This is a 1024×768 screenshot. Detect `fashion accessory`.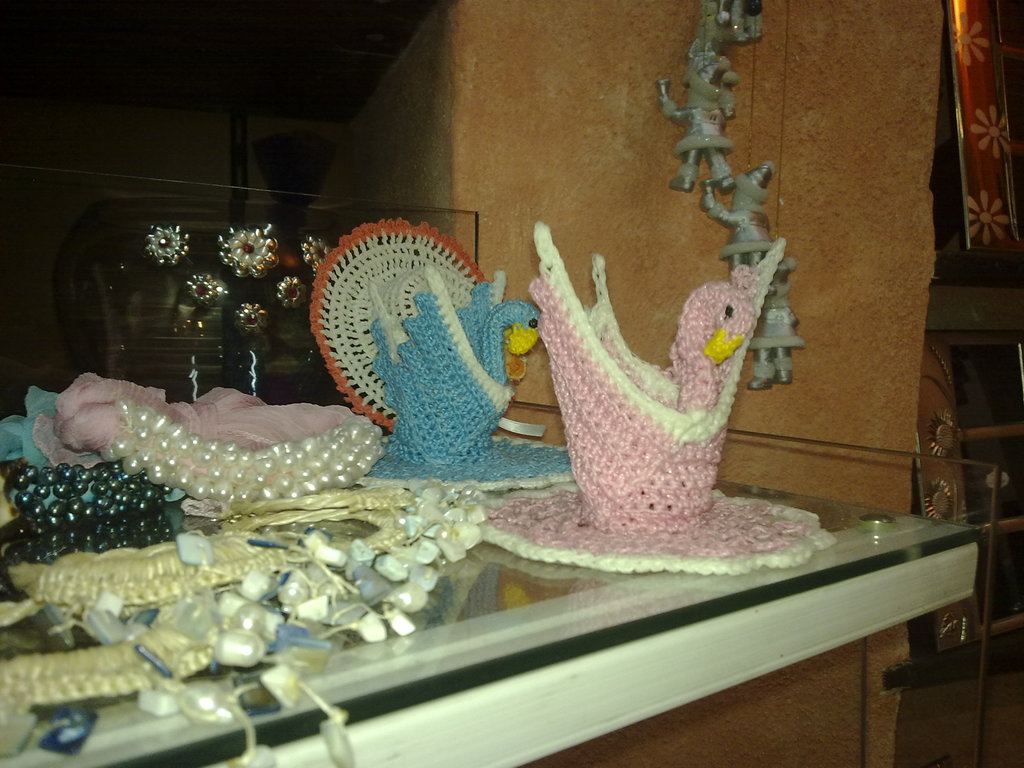
<region>276, 276, 308, 307</region>.
